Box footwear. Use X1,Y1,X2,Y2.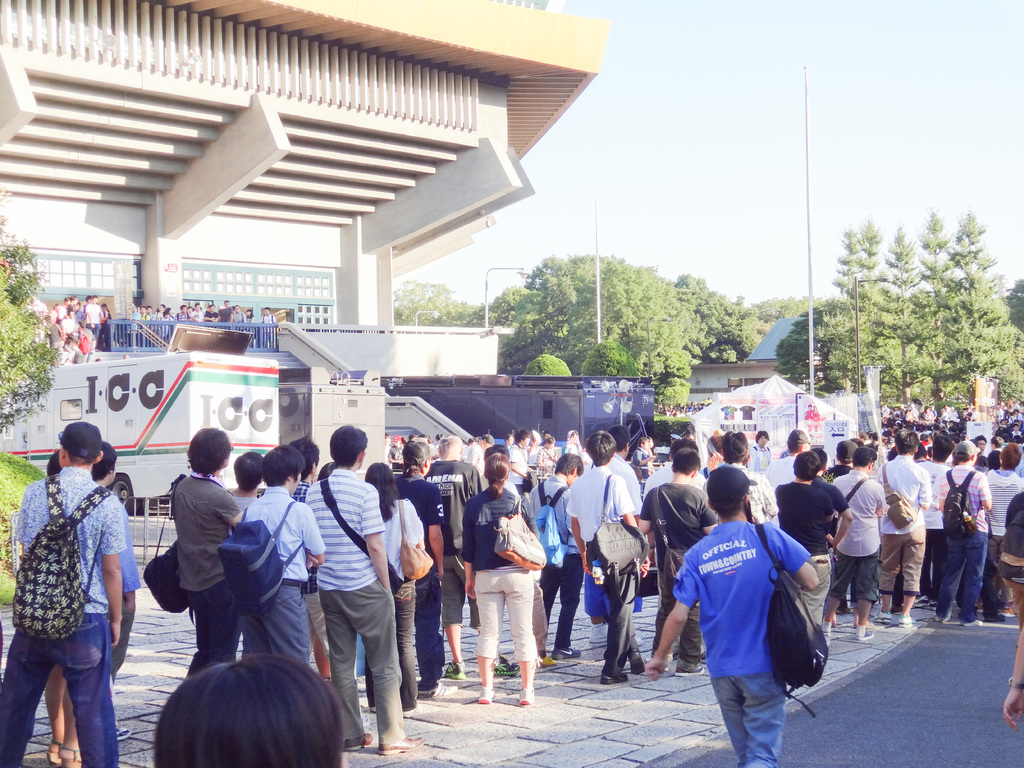
47,737,67,762.
